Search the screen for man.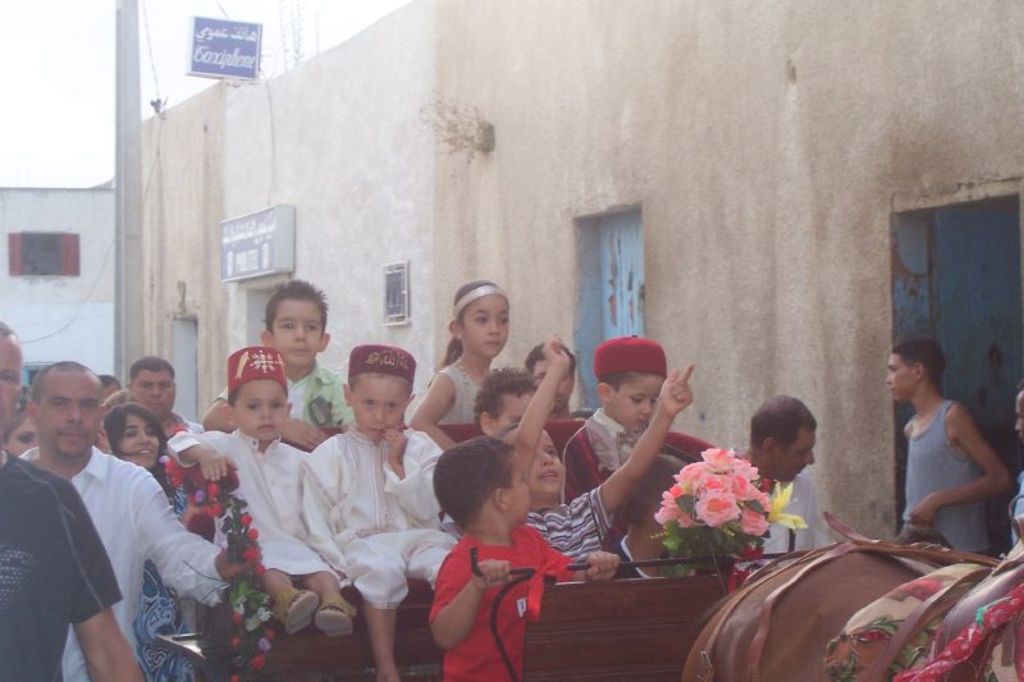
Found at (895, 342, 1015, 568).
